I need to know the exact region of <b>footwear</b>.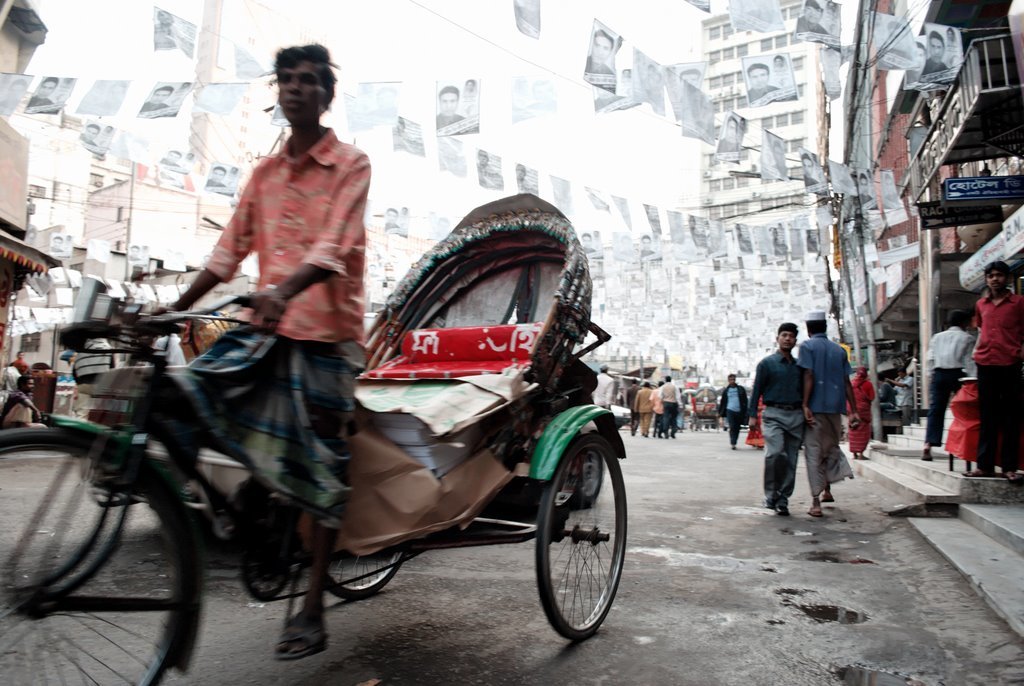
Region: x1=774 y1=502 x2=793 y2=515.
